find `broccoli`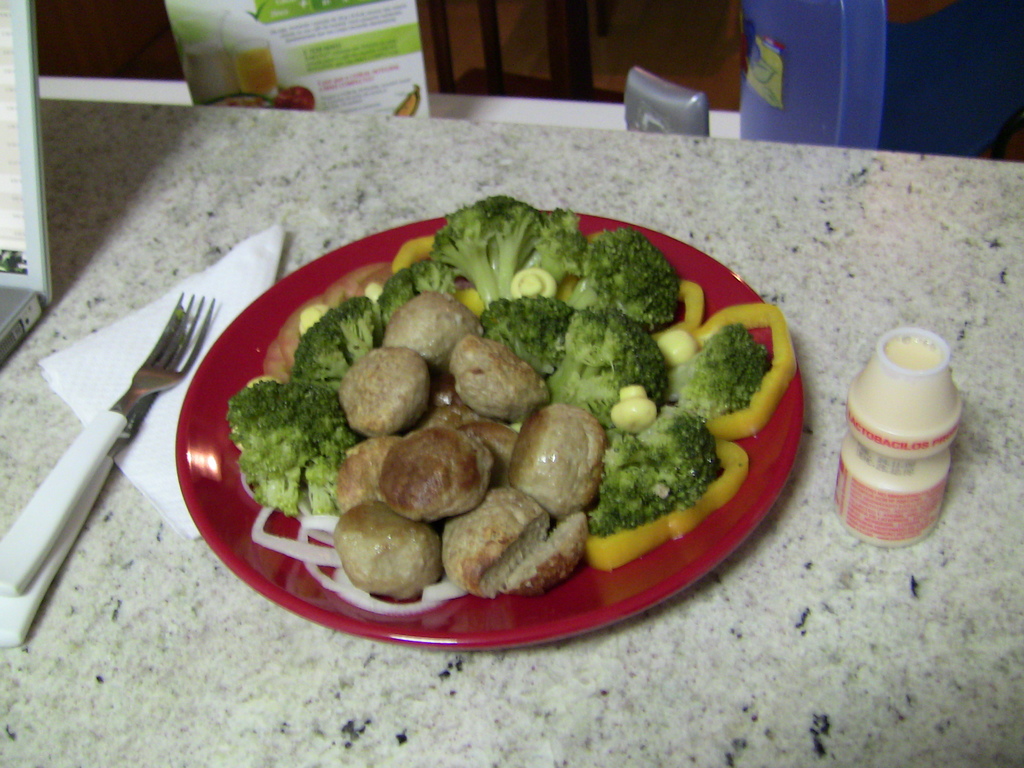
[300,297,385,388]
